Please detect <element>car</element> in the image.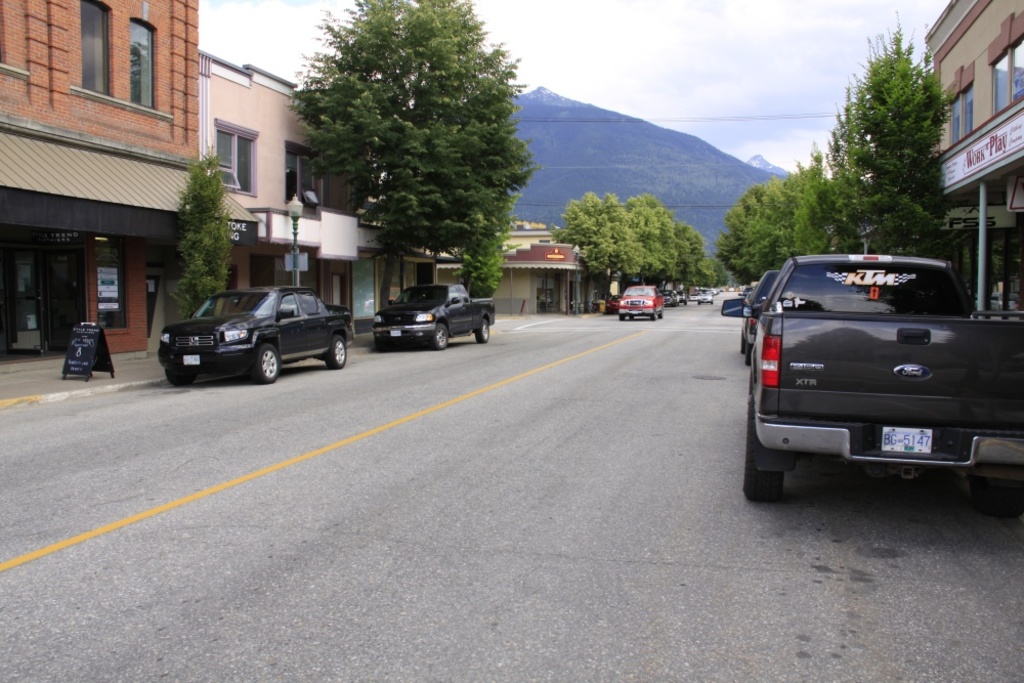
box(663, 287, 677, 307).
